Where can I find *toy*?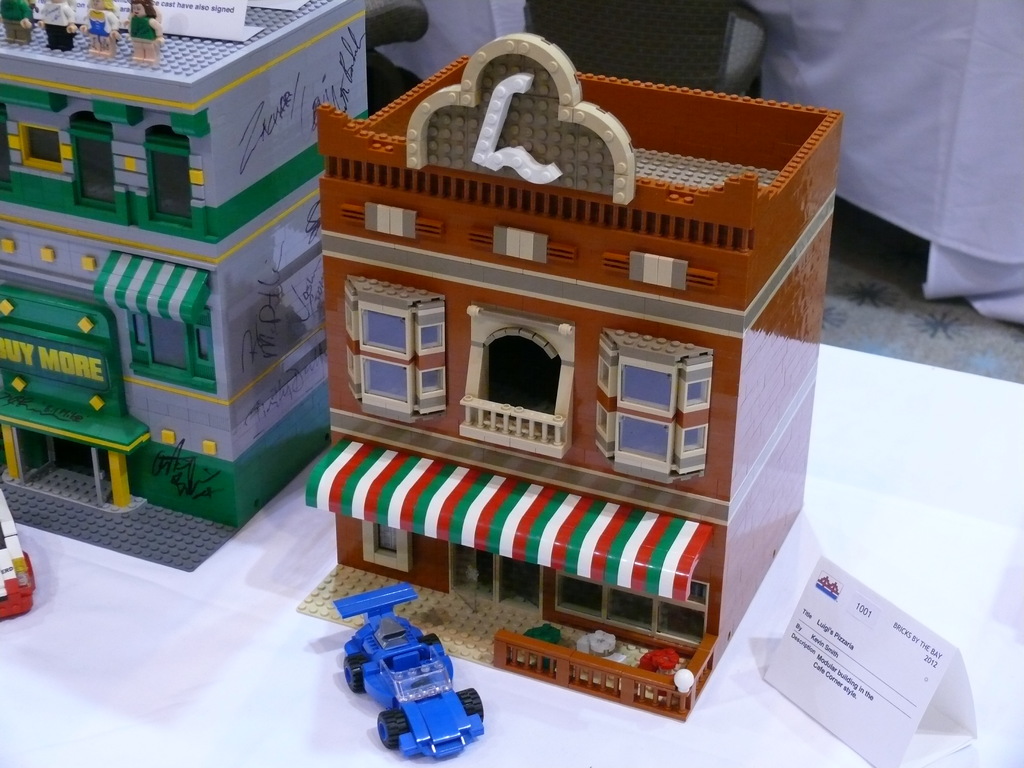
You can find it at 124, 0, 162, 63.
